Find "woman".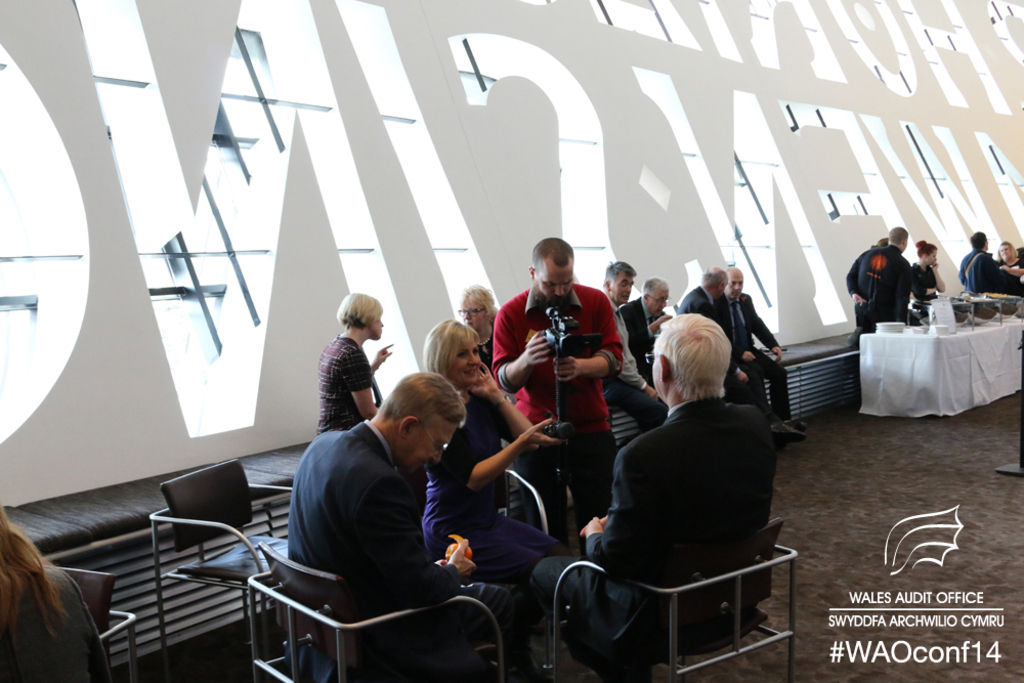
453/281/507/375.
